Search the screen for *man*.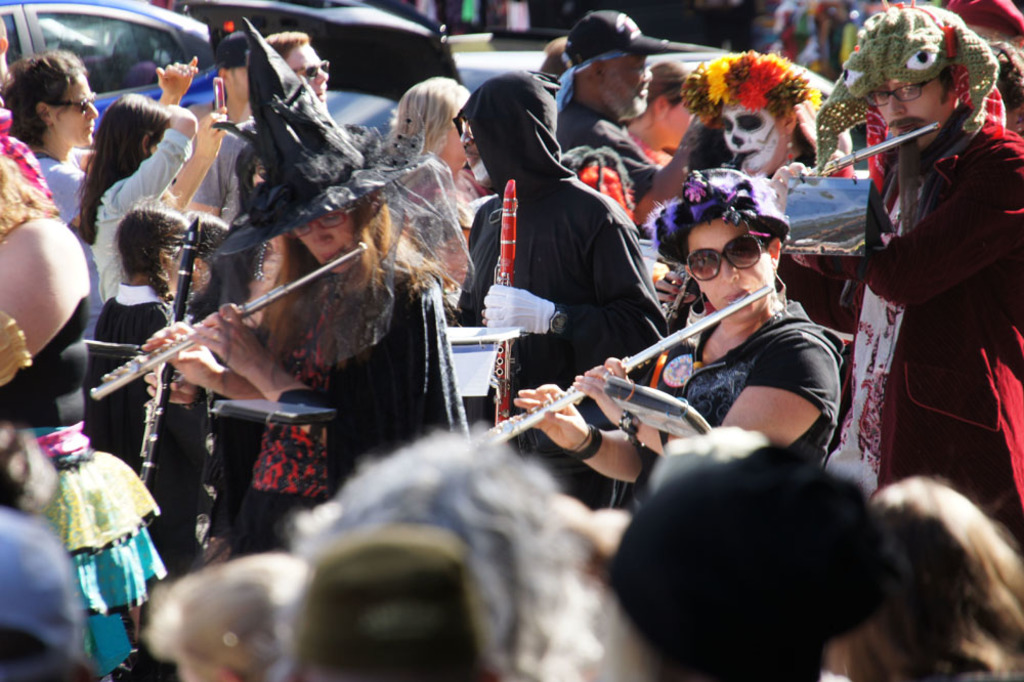
Found at l=778, t=6, r=1023, b=554.
